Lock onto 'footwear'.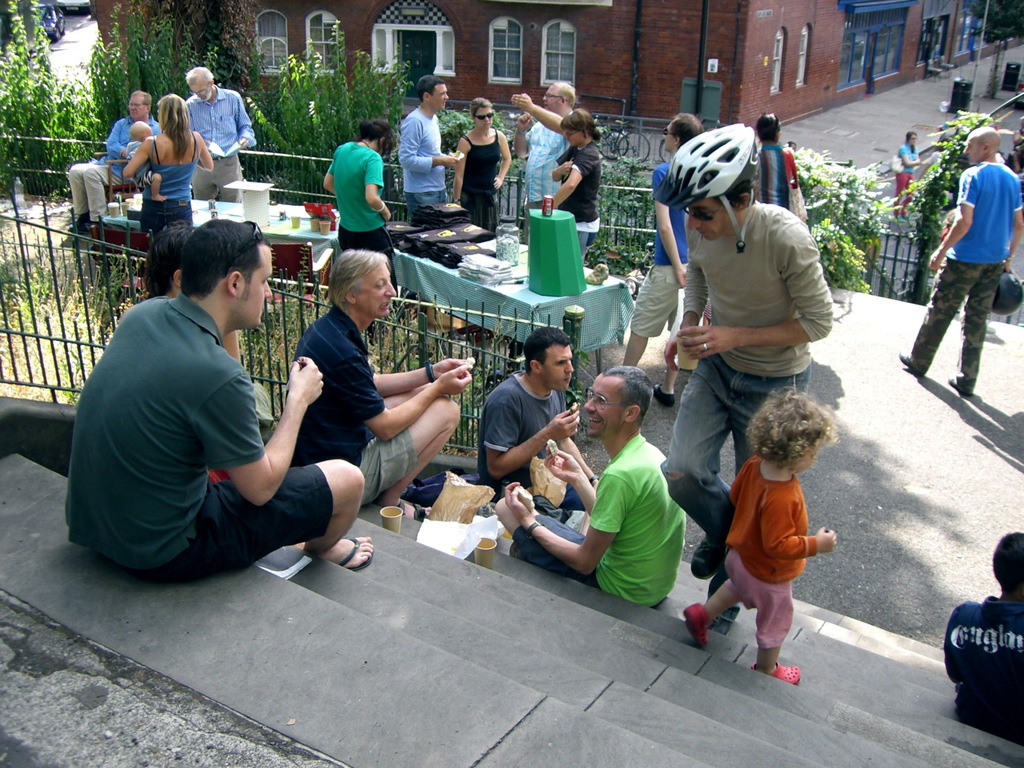
Locked: BBox(396, 500, 432, 518).
